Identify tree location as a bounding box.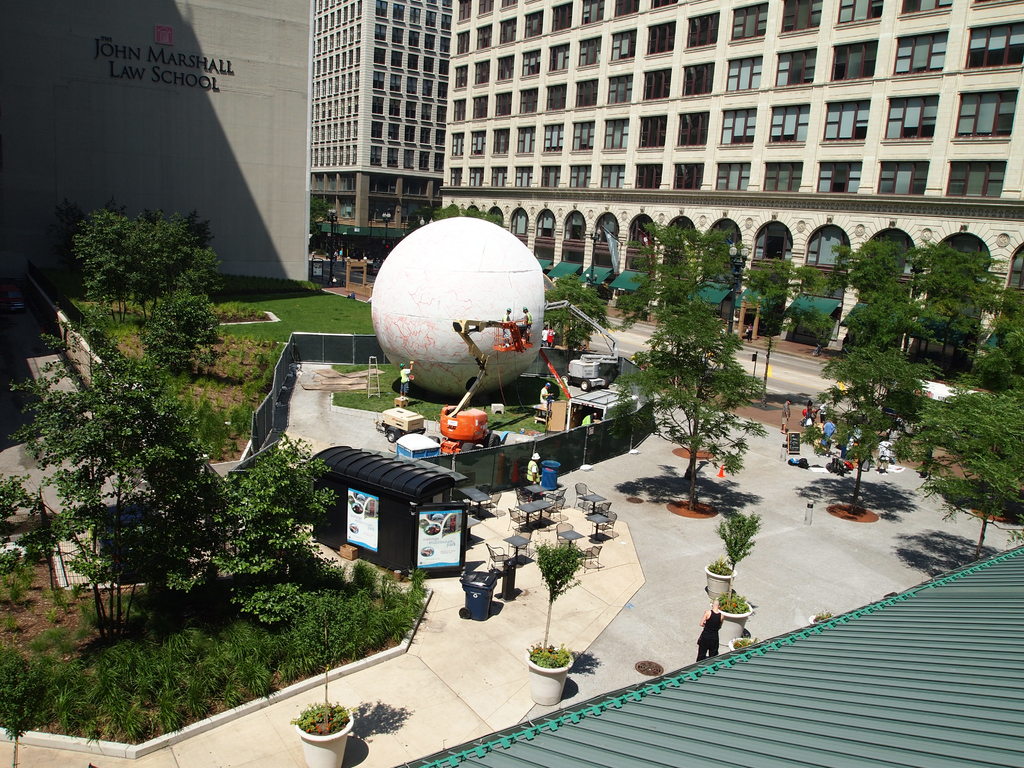
{"x1": 545, "y1": 270, "x2": 614, "y2": 349}.
